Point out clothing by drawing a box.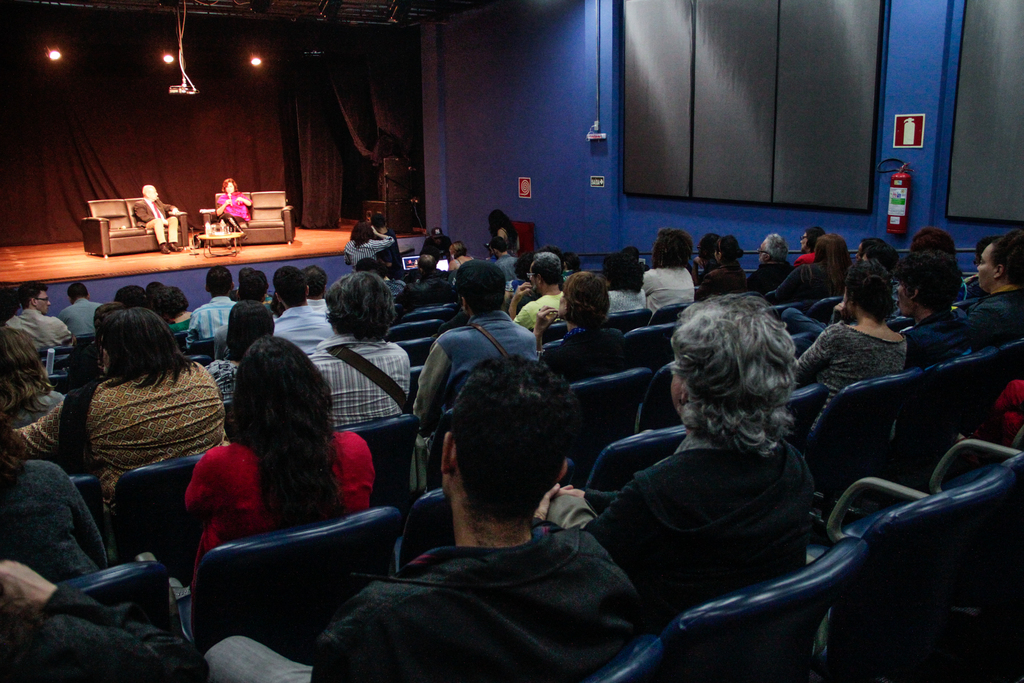
[960, 288, 1023, 352].
